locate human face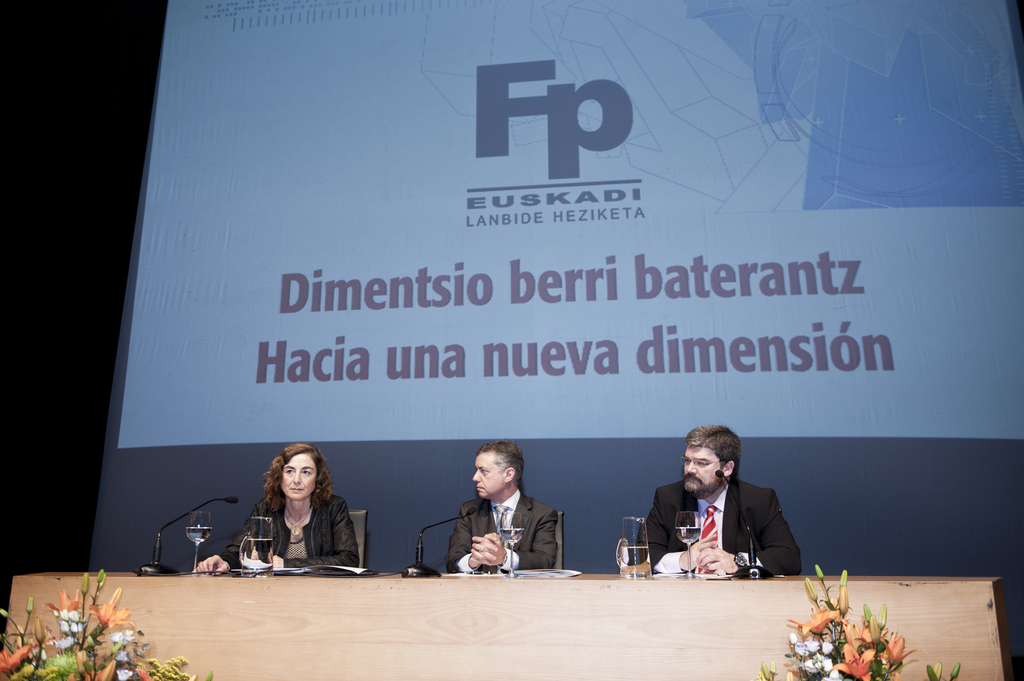
[left=473, top=456, right=506, bottom=497]
